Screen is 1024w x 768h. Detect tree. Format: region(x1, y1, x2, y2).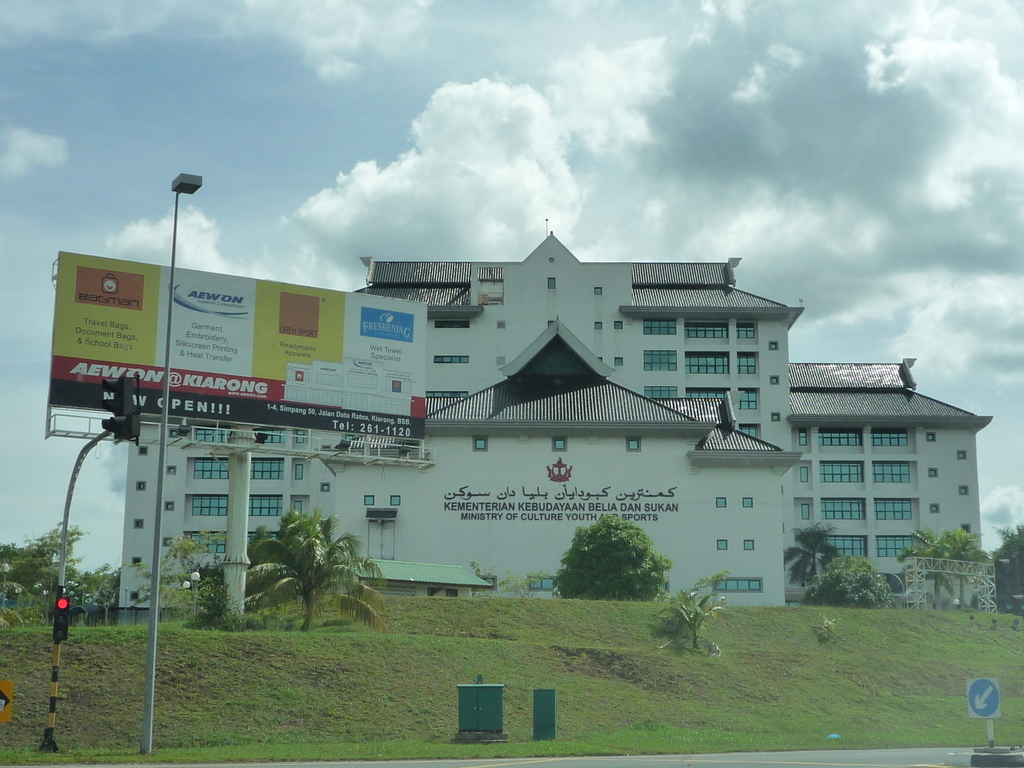
region(782, 524, 839, 591).
